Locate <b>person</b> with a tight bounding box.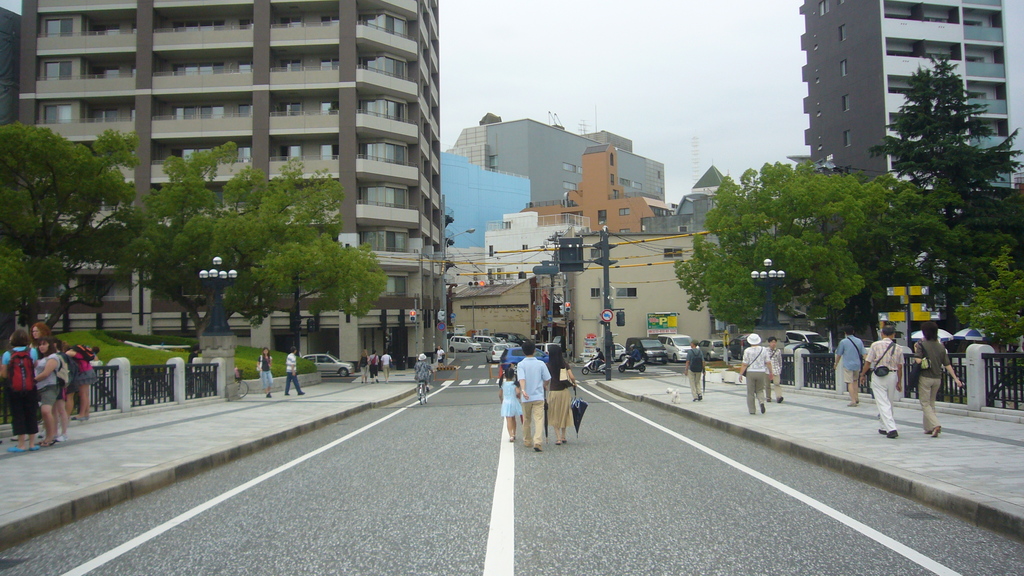
Rect(515, 339, 568, 449).
